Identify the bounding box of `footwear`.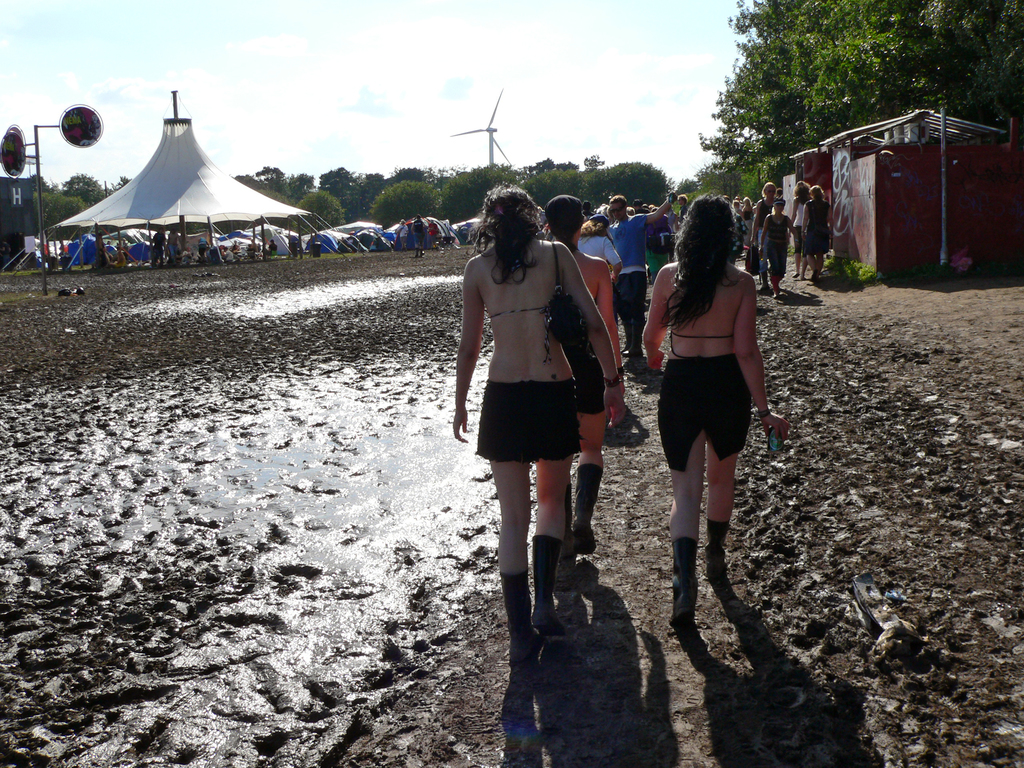
(left=531, top=532, right=568, bottom=638).
